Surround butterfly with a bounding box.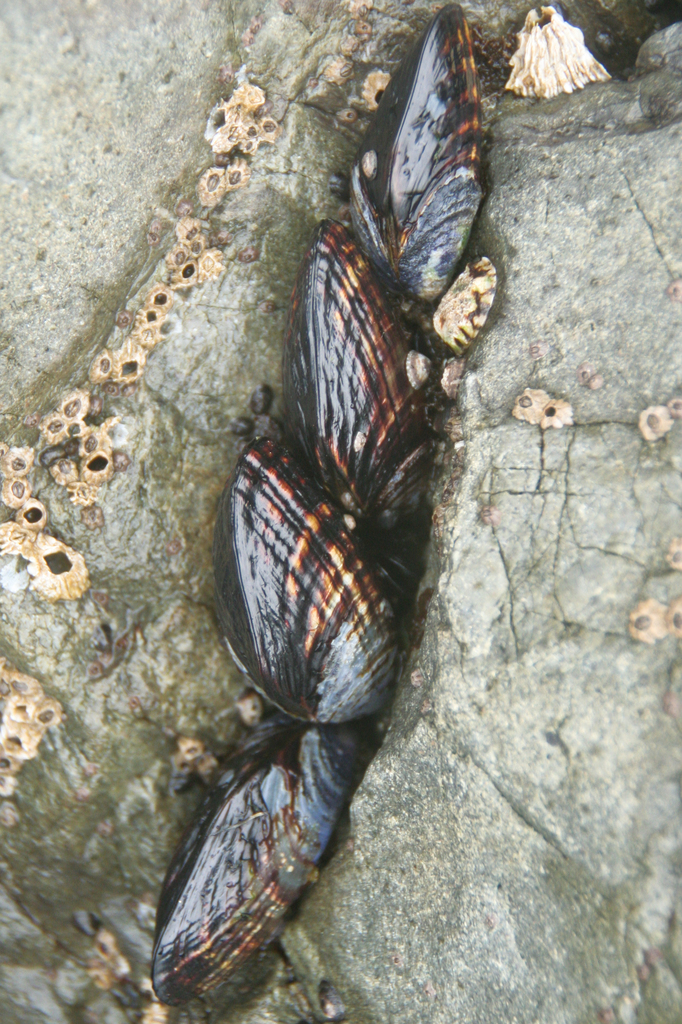
(x1=356, y1=3, x2=492, y2=298).
